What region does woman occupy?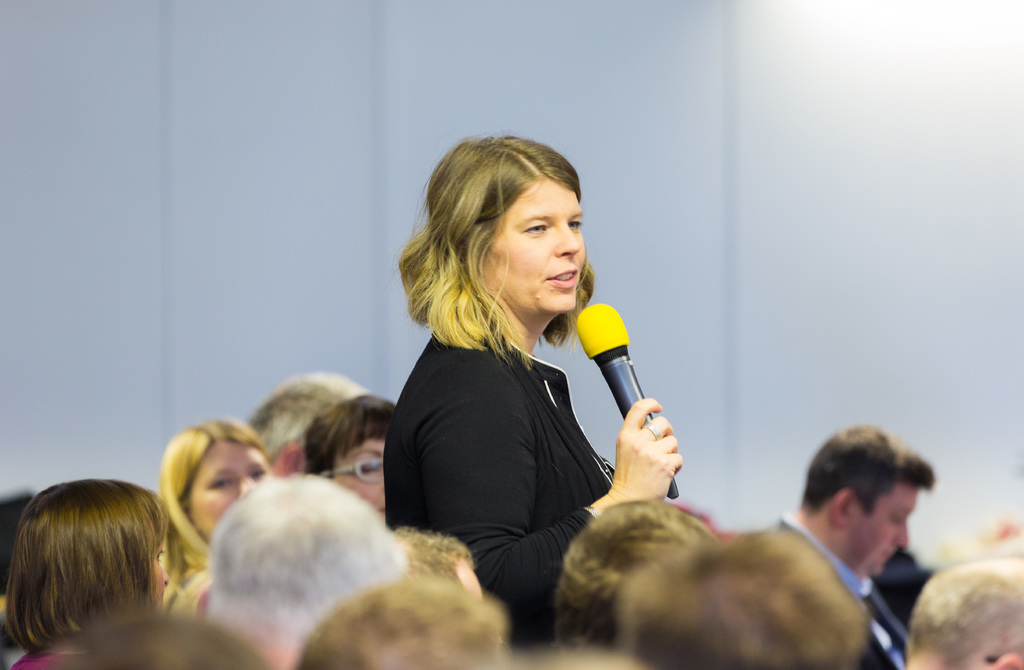
x1=157 y1=416 x2=268 y2=610.
